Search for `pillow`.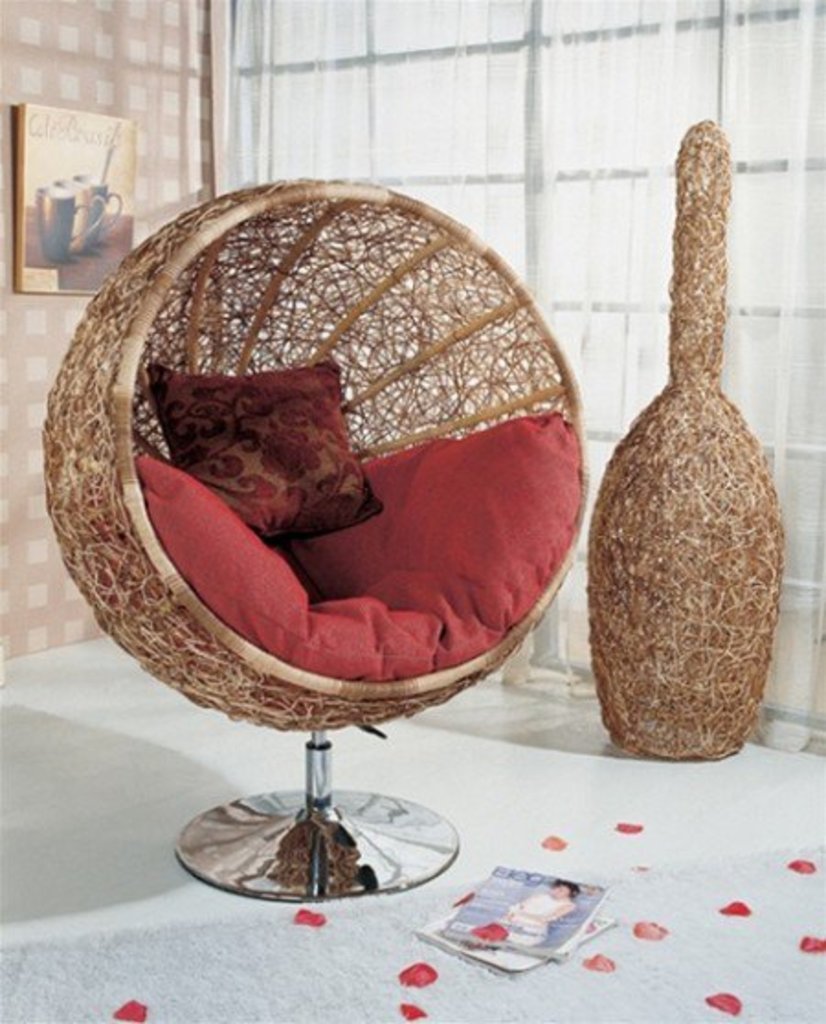
Found at Rect(147, 362, 371, 540).
